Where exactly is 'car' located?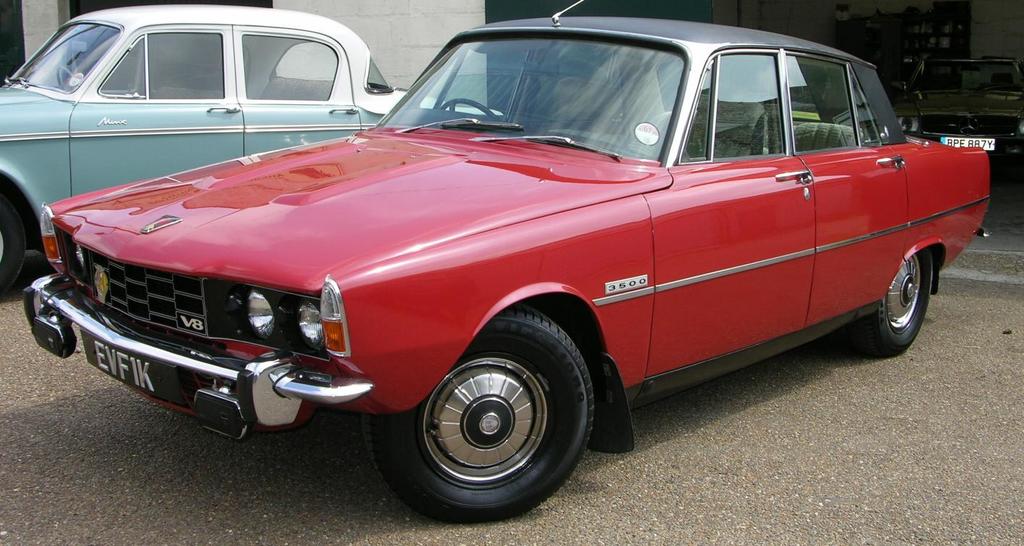
Its bounding box is [left=891, top=56, right=1023, bottom=174].
